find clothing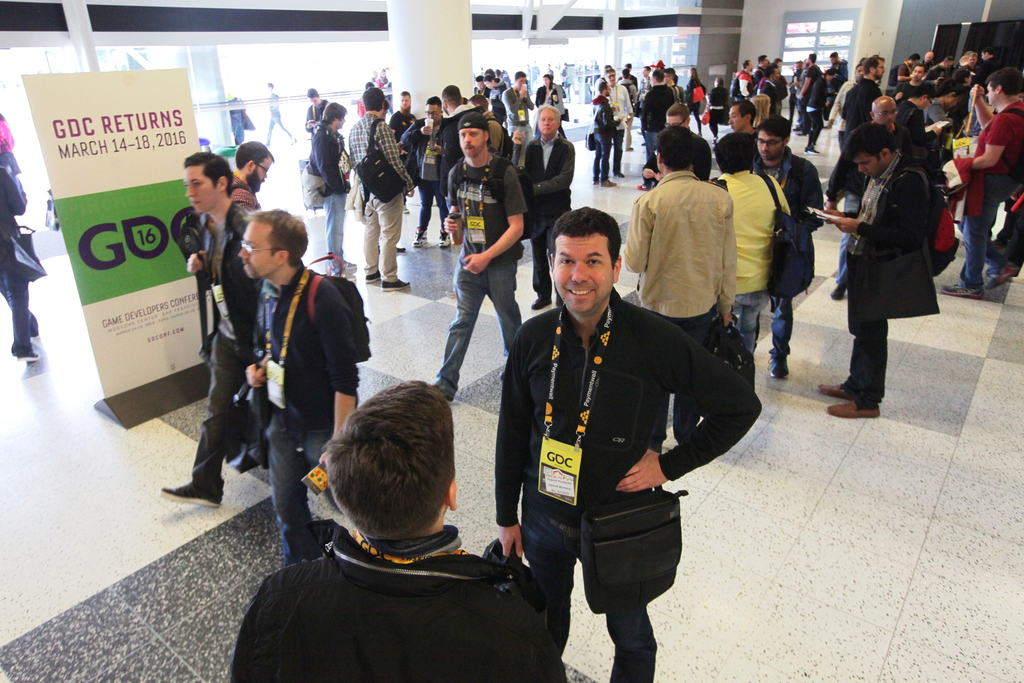
box=[586, 97, 621, 180]
